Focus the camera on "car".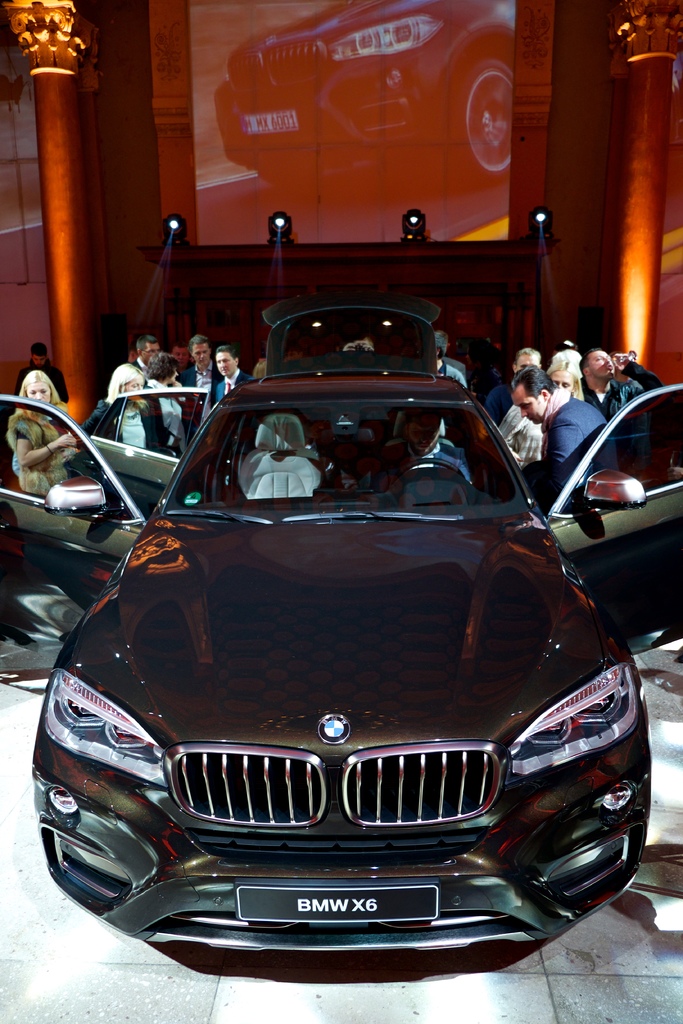
Focus region: [x1=213, y1=0, x2=512, y2=186].
